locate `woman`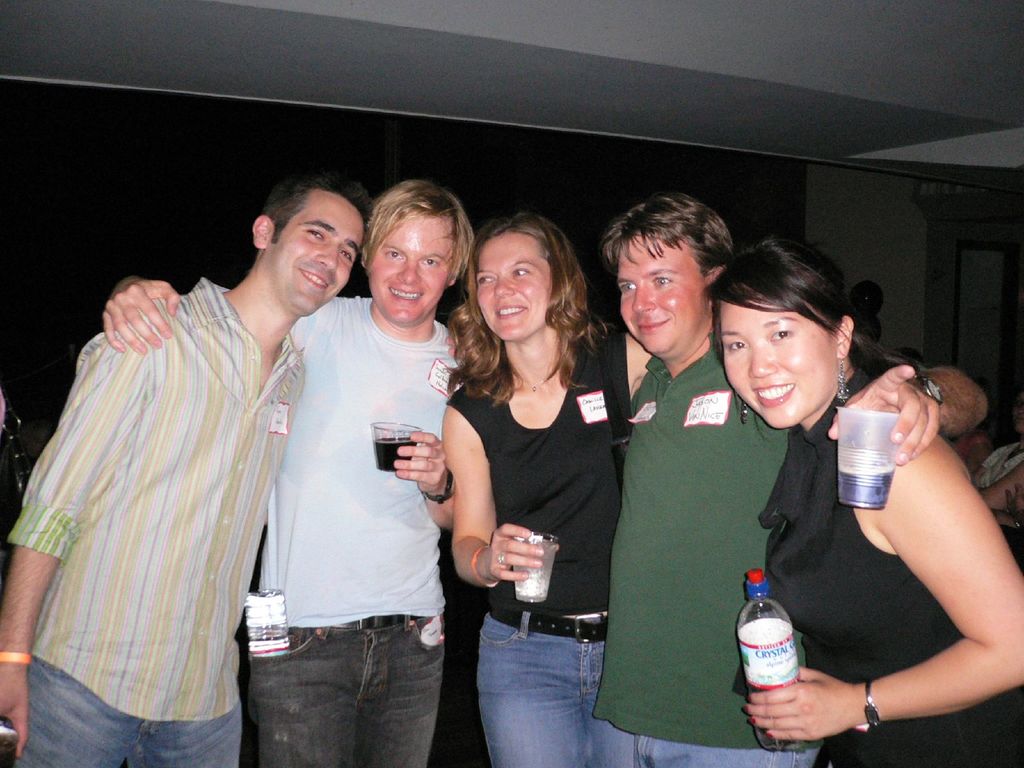
bbox(441, 211, 652, 767)
